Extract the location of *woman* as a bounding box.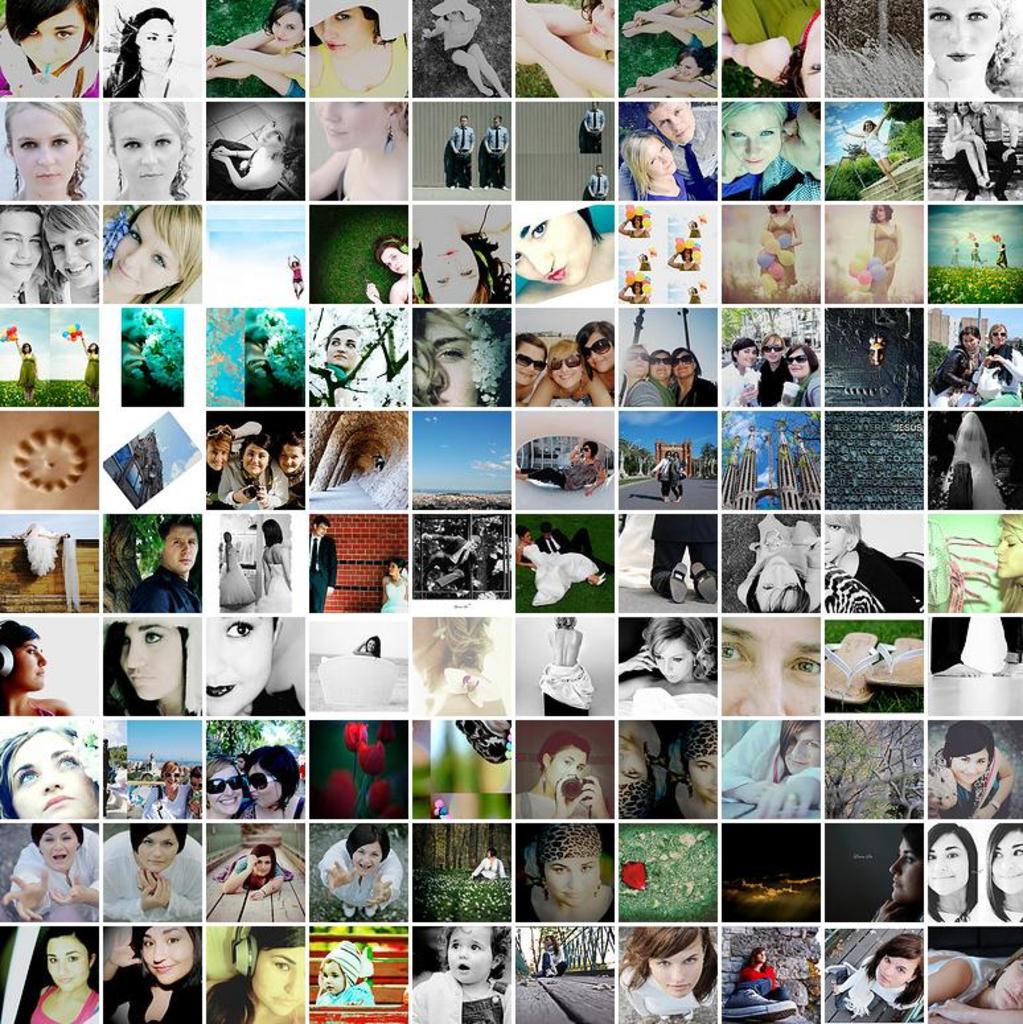
rect(99, 823, 202, 925).
